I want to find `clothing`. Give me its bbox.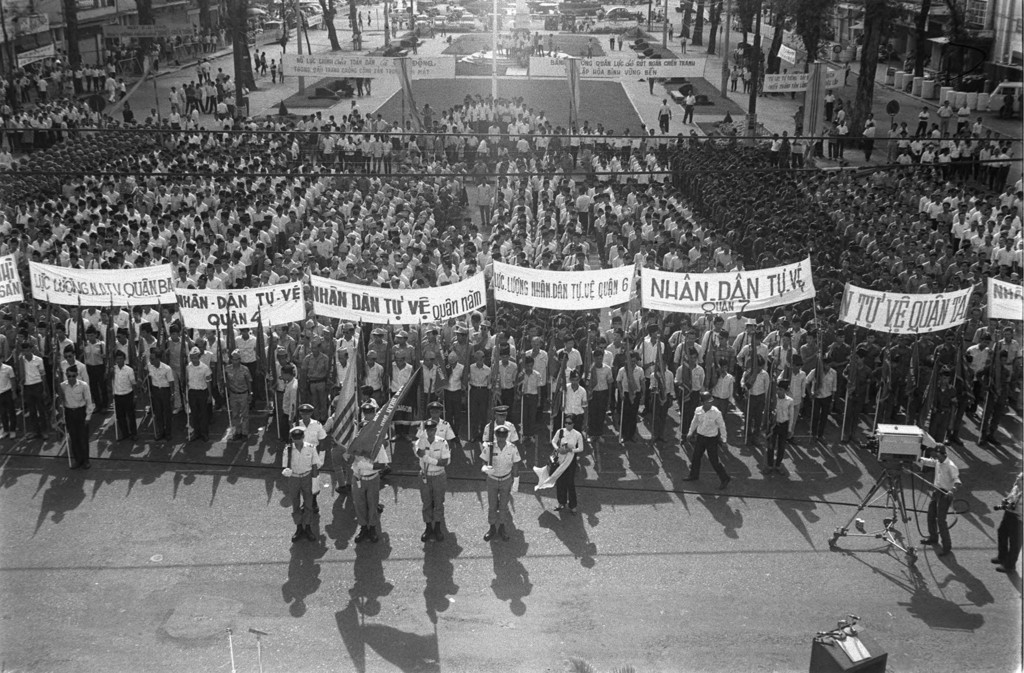
{"left": 442, "top": 21, "right": 449, "bottom": 38}.
